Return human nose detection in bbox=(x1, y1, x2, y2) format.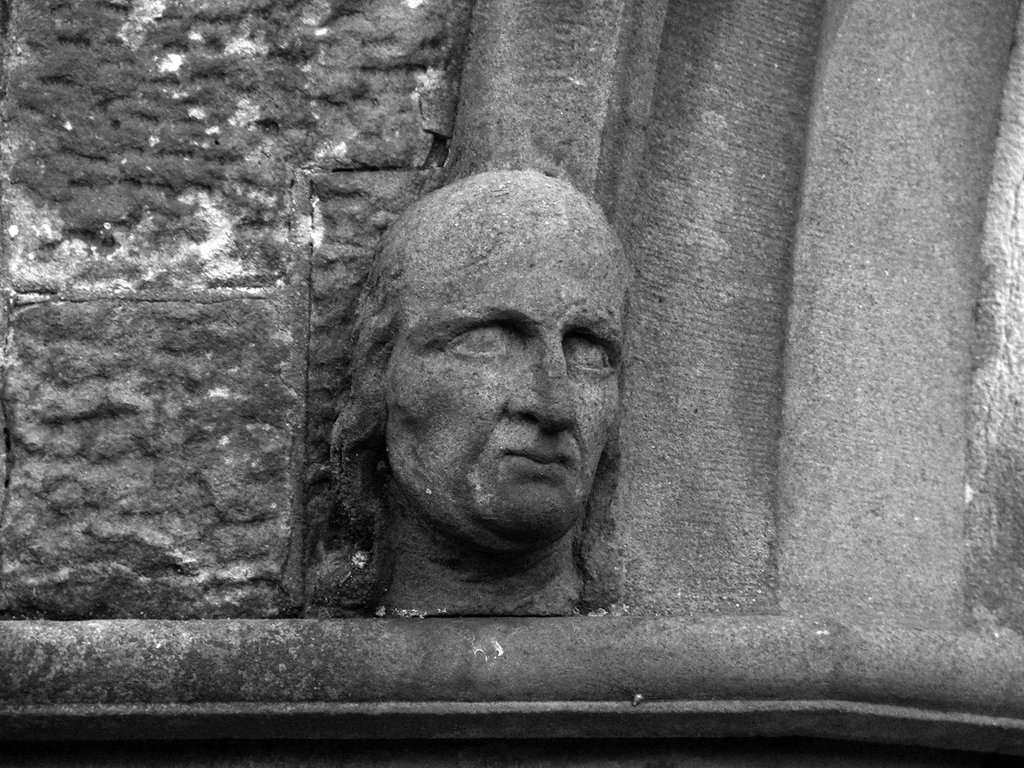
bbox=(499, 351, 567, 444).
